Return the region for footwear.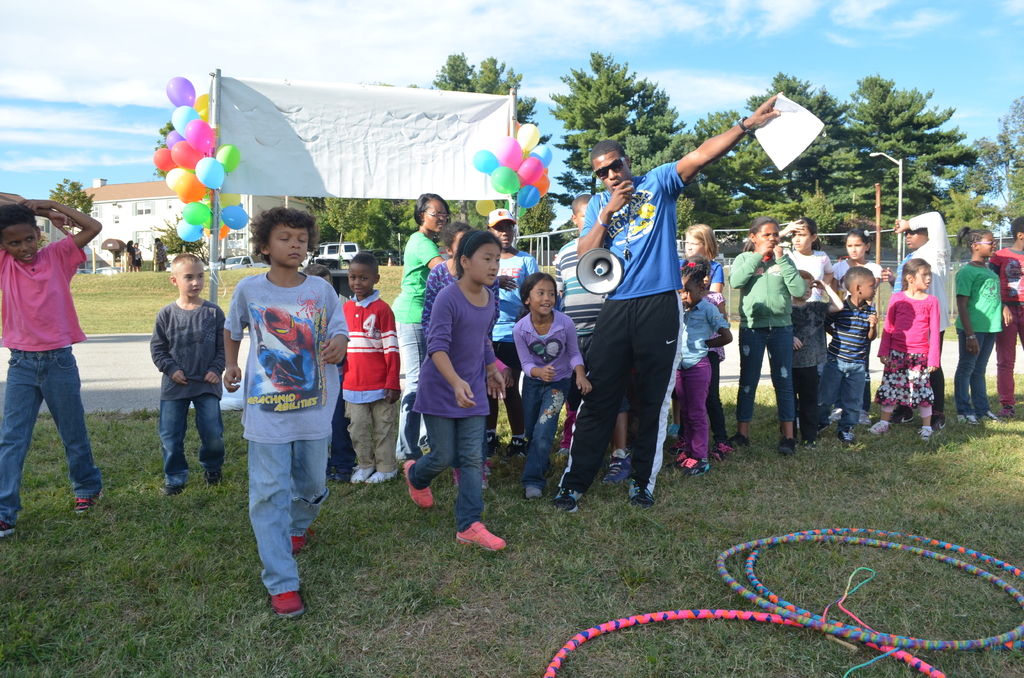
[left=402, top=456, right=437, bottom=508].
